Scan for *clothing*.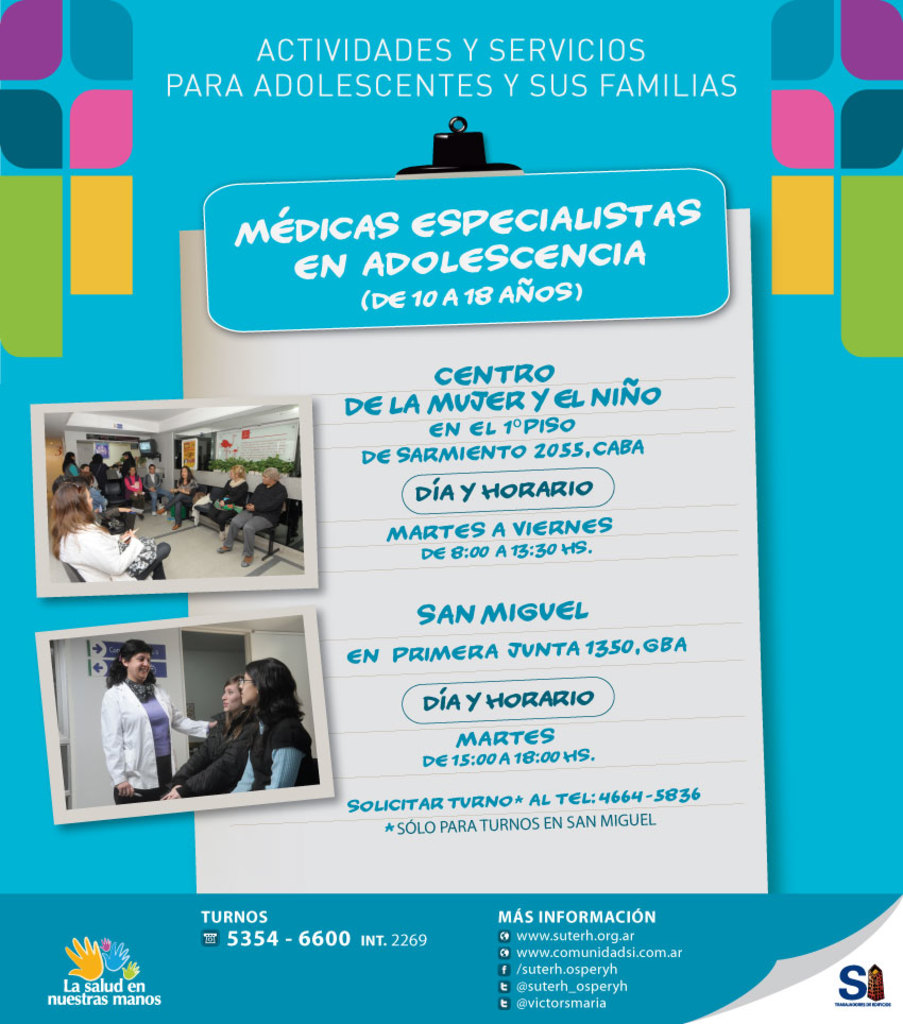
Scan result: [234, 704, 310, 802].
